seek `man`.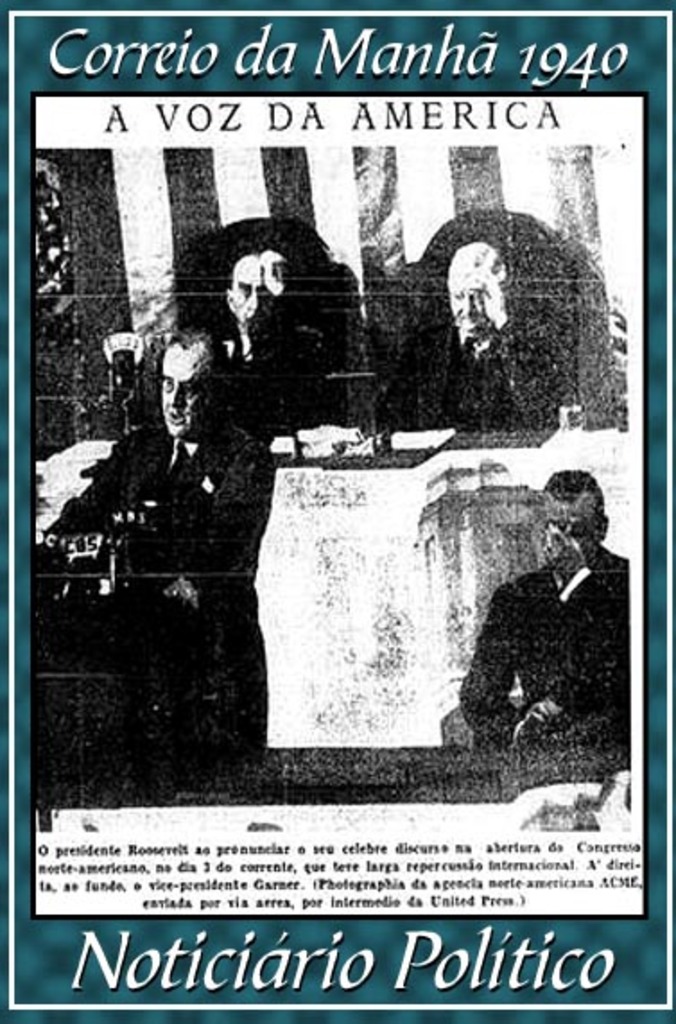
detection(466, 468, 631, 771).
